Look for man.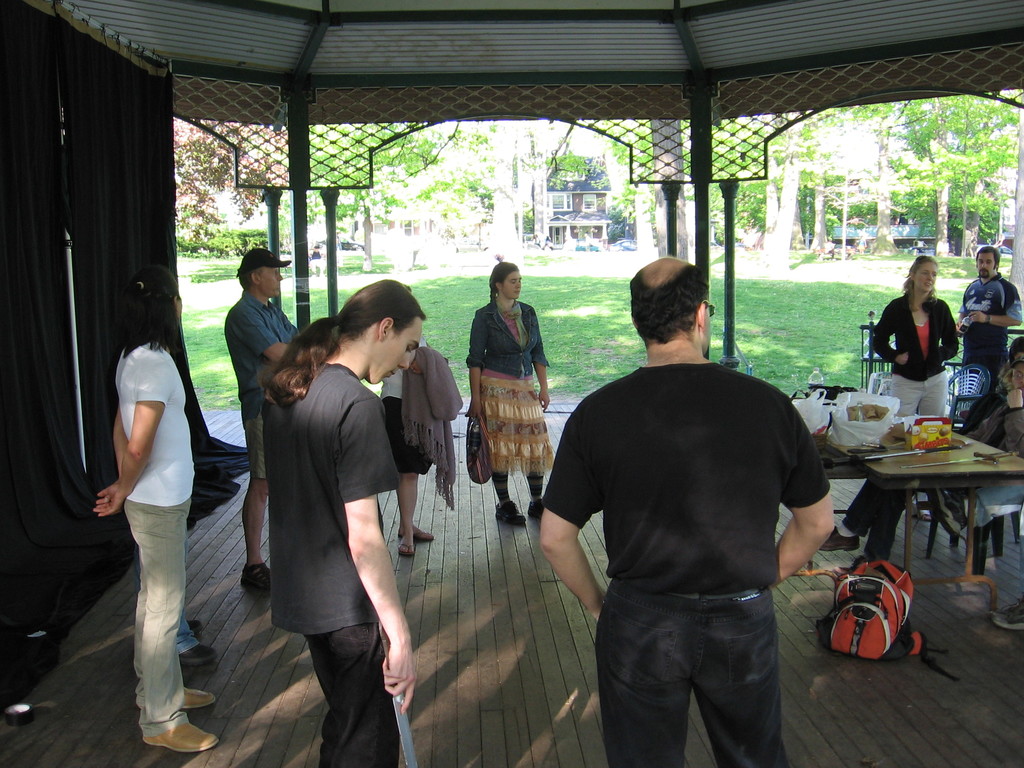
Found: 219 241 301 594.
